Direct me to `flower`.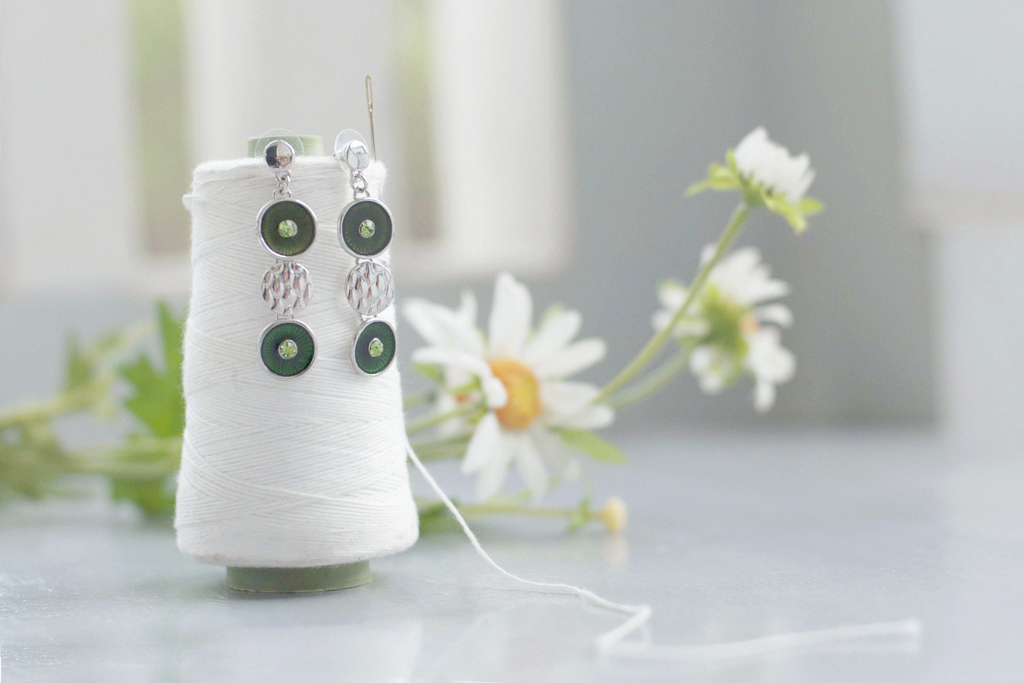
Direction: x1=649 y1=240 x2=797 y2=408.
